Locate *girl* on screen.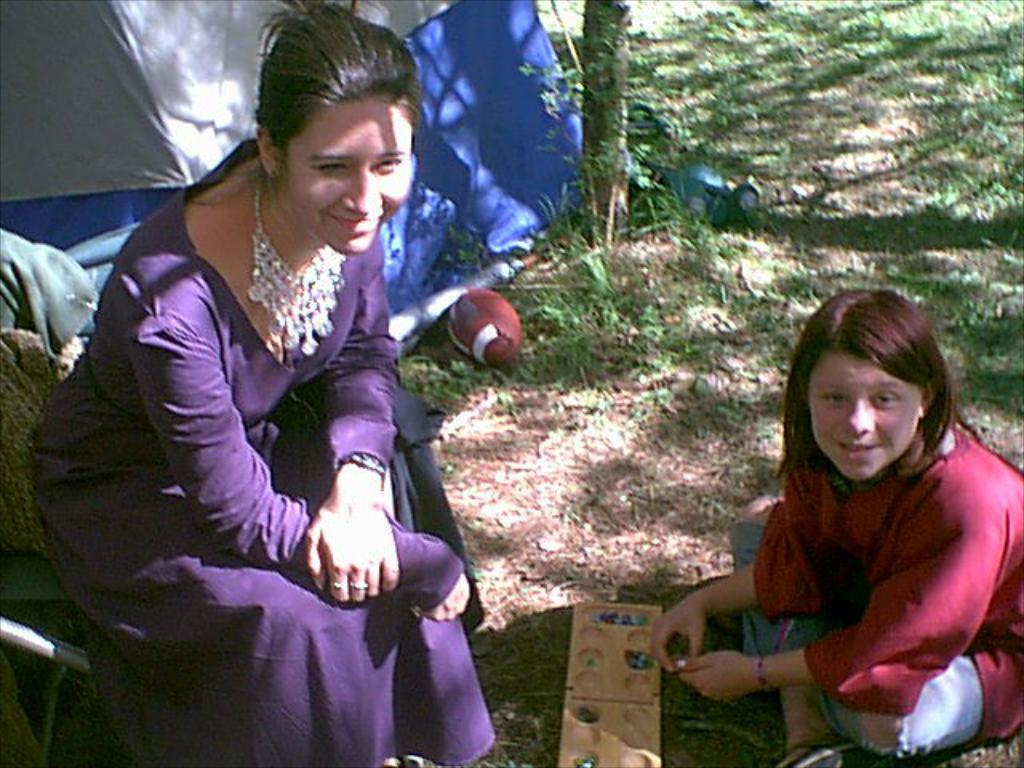
On screen at [651,286,1018,766].
